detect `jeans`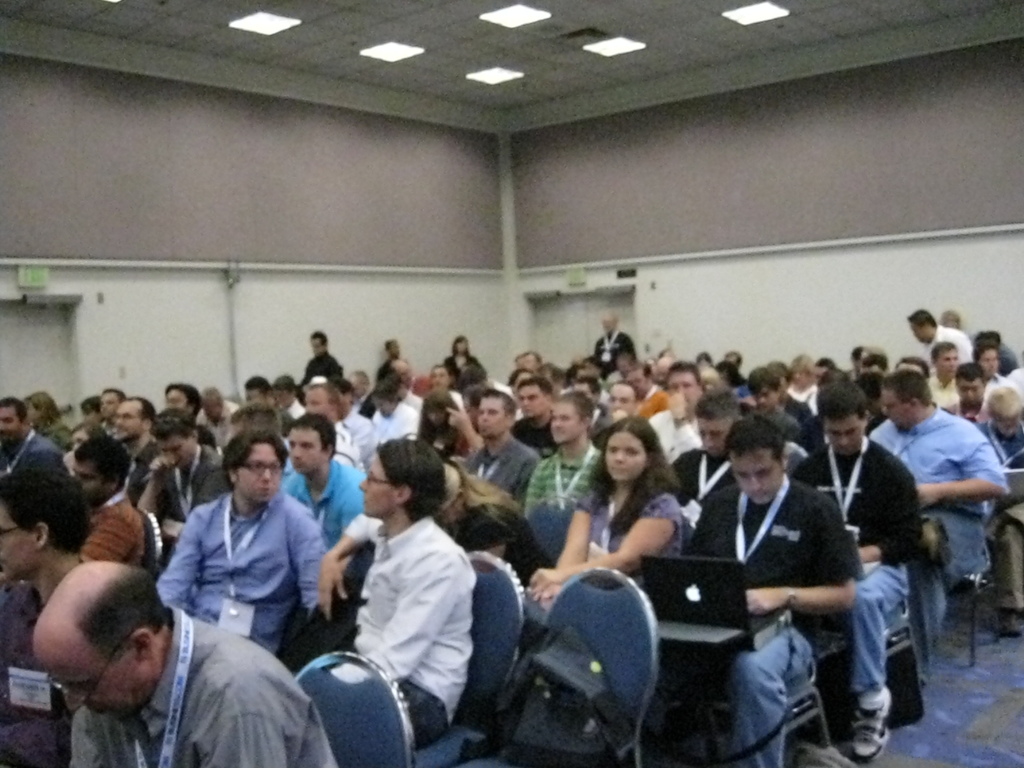
select_region(645, 630, 813, 767)
